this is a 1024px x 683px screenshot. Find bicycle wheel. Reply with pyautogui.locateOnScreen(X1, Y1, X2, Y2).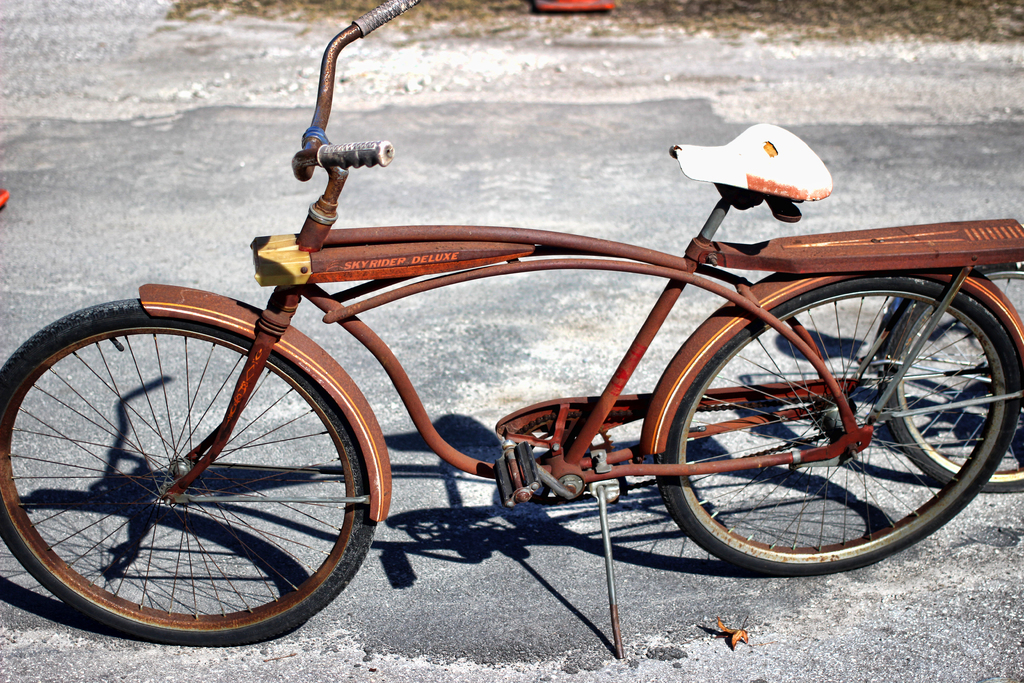
pyautogui.locateOnScreen(652, 276, 1023, 573).
